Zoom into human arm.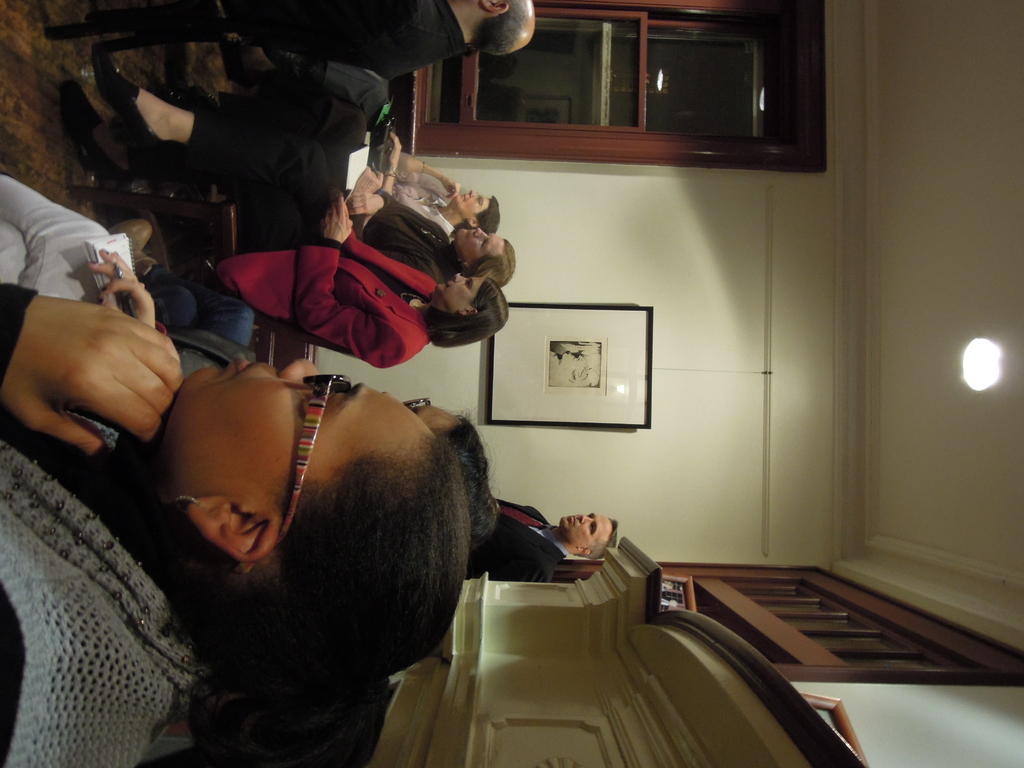
Zoom target: bbox(385, 131, 403, 198).
